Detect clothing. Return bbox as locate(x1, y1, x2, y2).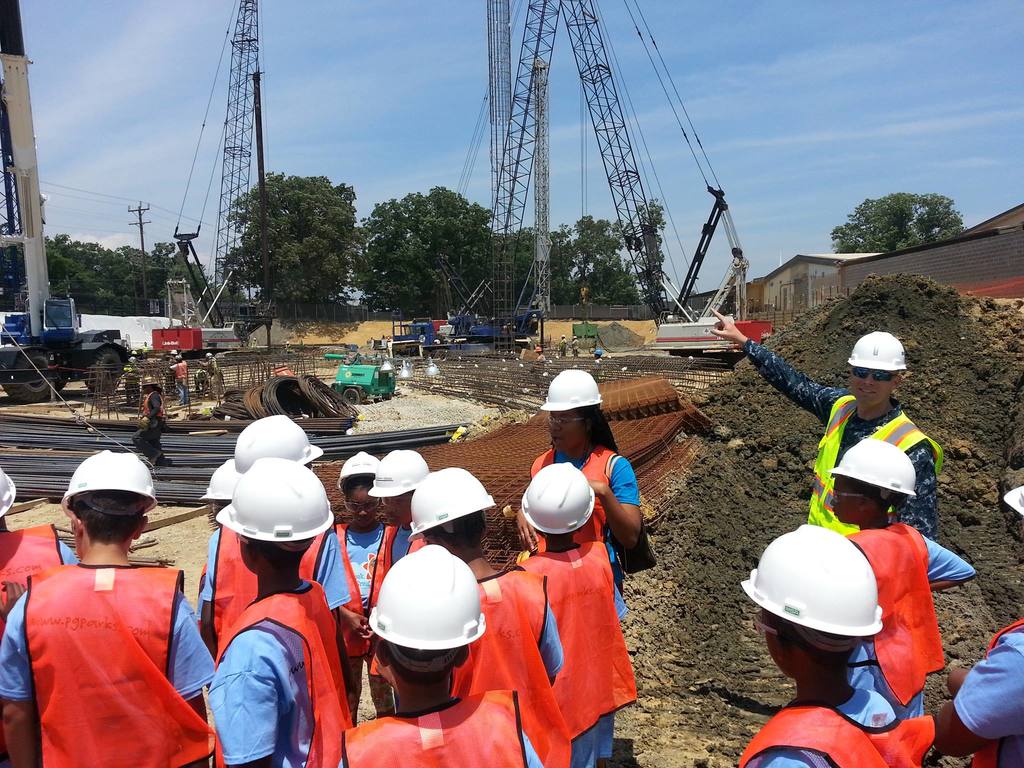
locate(193, 369, 211, 397).
